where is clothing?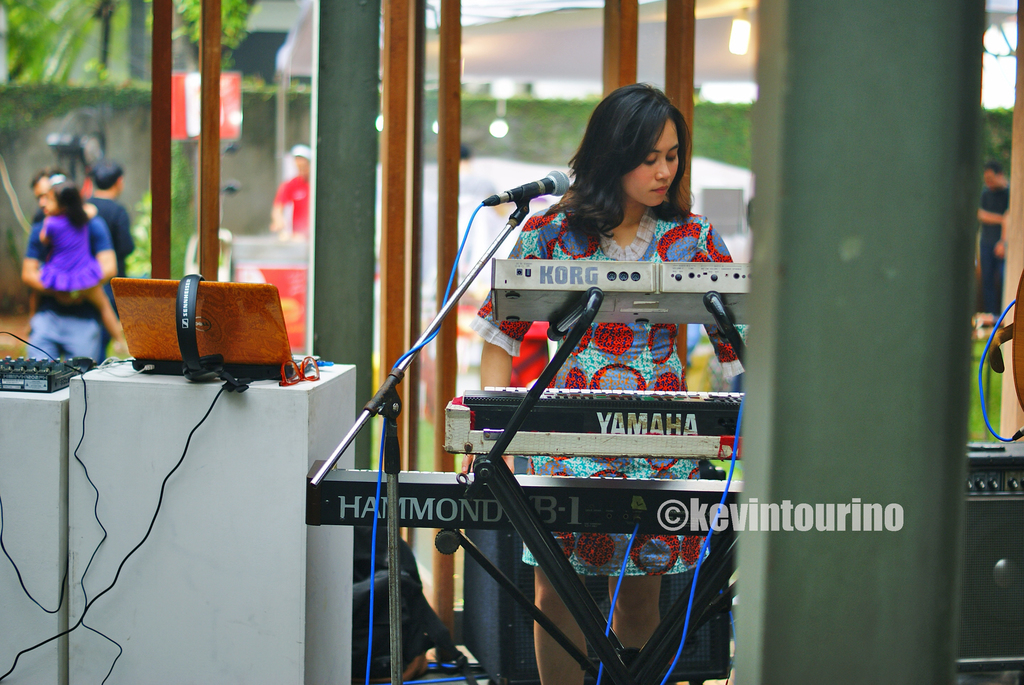
bbox=[467, 197, 751, 575].
